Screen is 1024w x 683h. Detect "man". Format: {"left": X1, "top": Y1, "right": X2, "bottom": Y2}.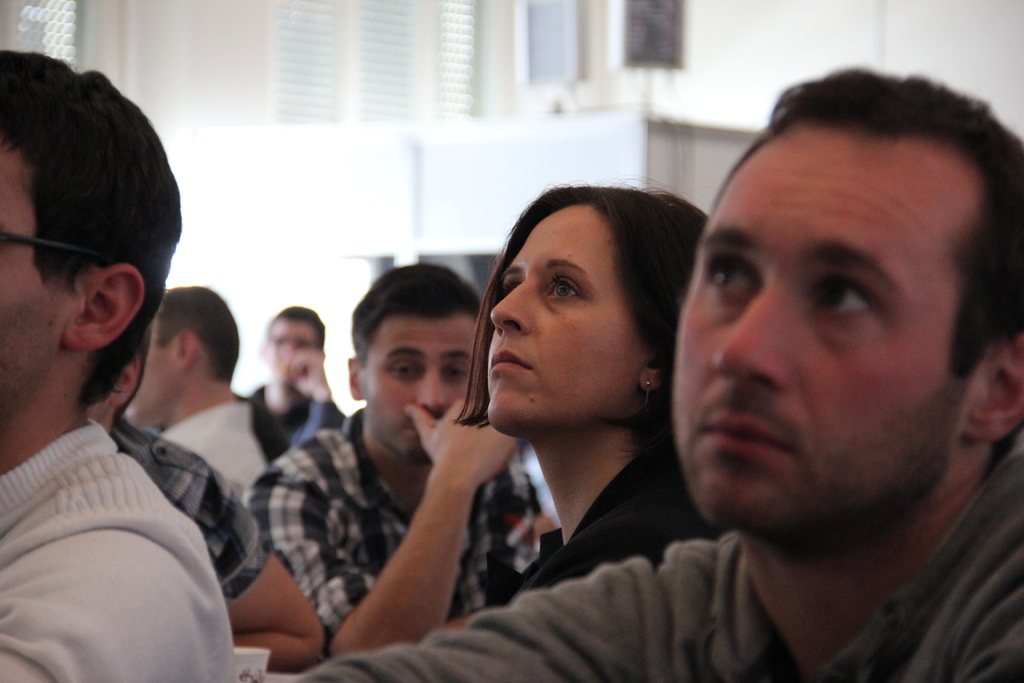
{"left": 92, "top": 332, "right": 321, "bottom": 670}.
